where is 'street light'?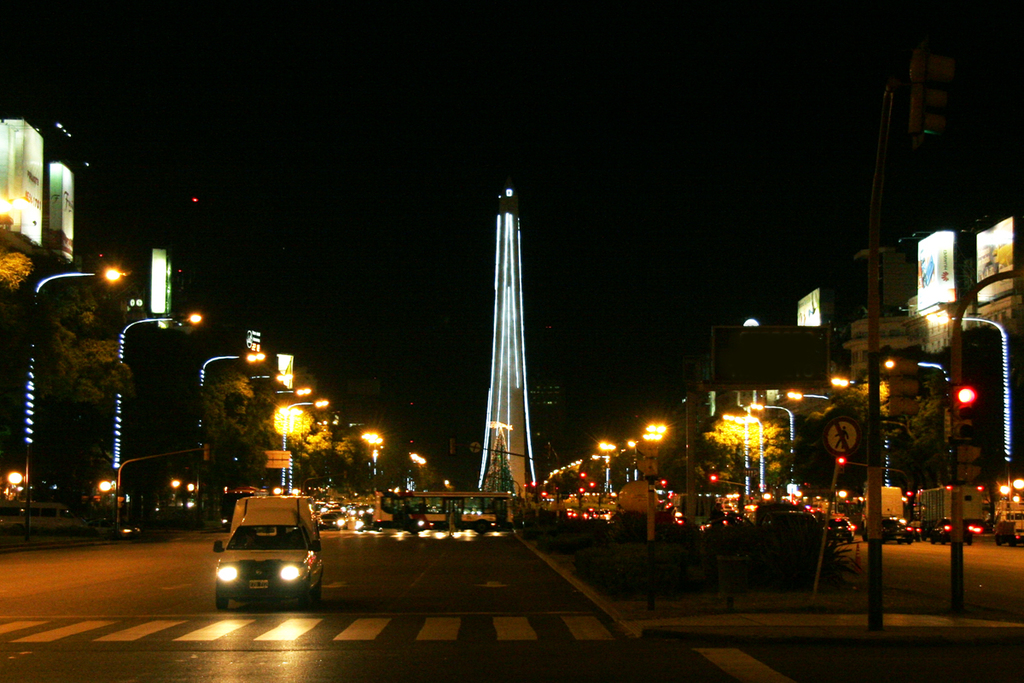
[261, 382, 319, 404].
